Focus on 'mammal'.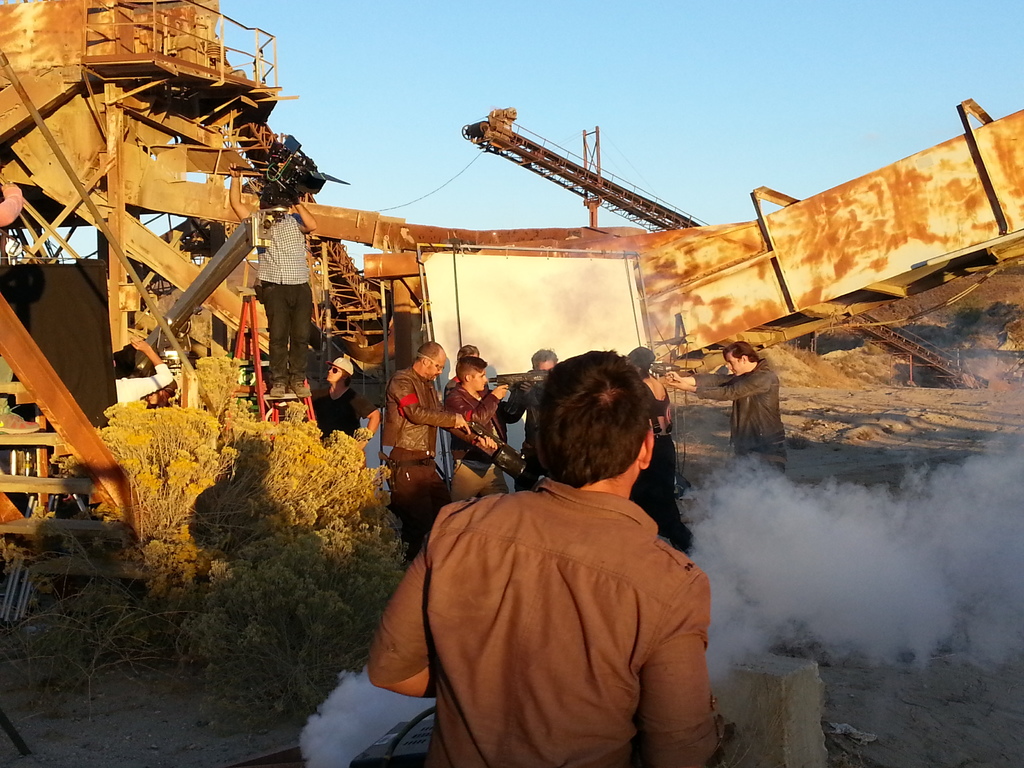
Focused at region(620, 344, 690, 554).
